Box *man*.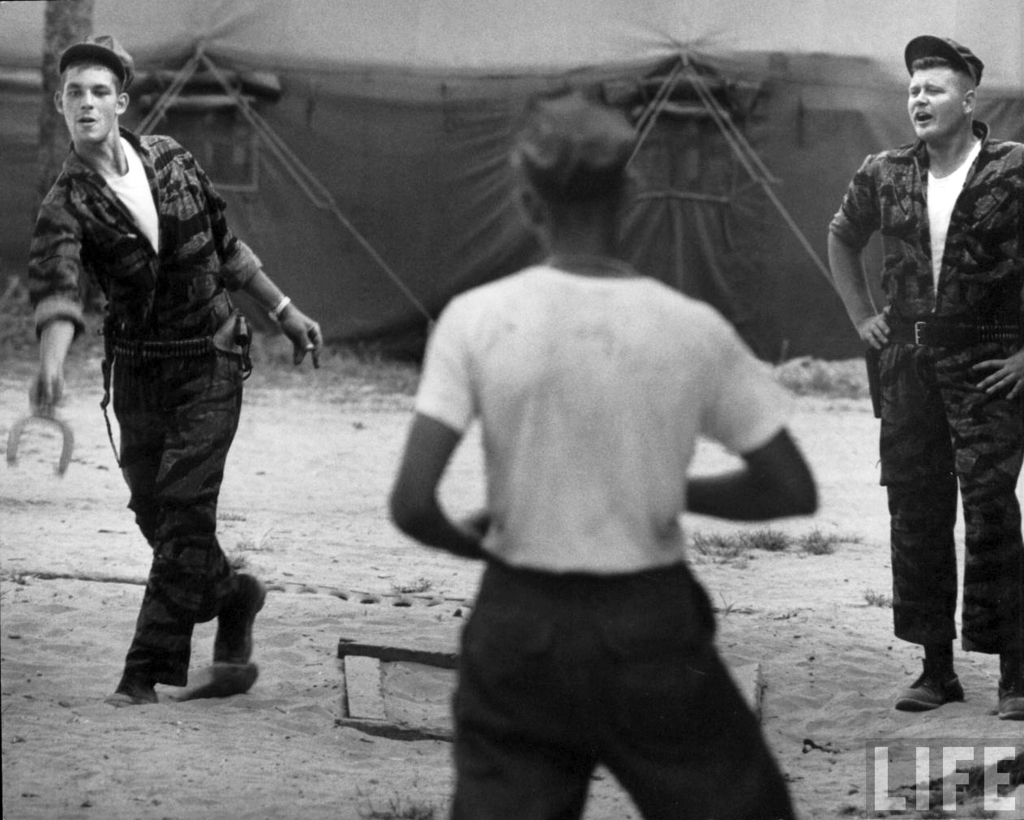
825 51 1023 718.
